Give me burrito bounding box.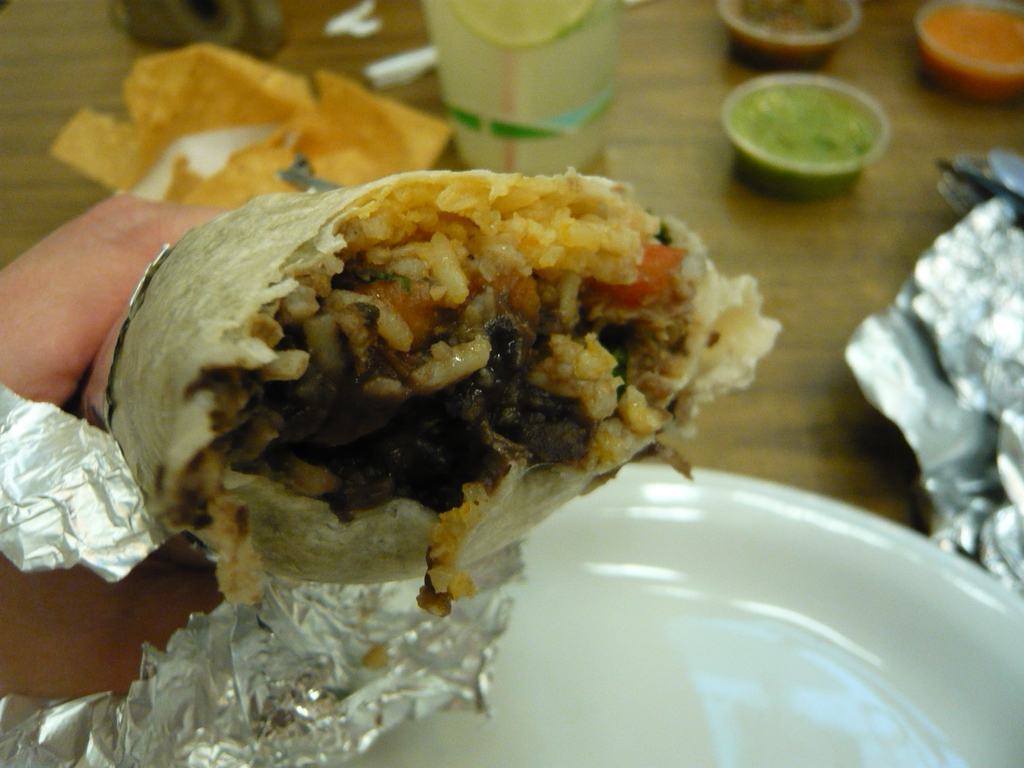
locate(104, 170, 781, 611).
